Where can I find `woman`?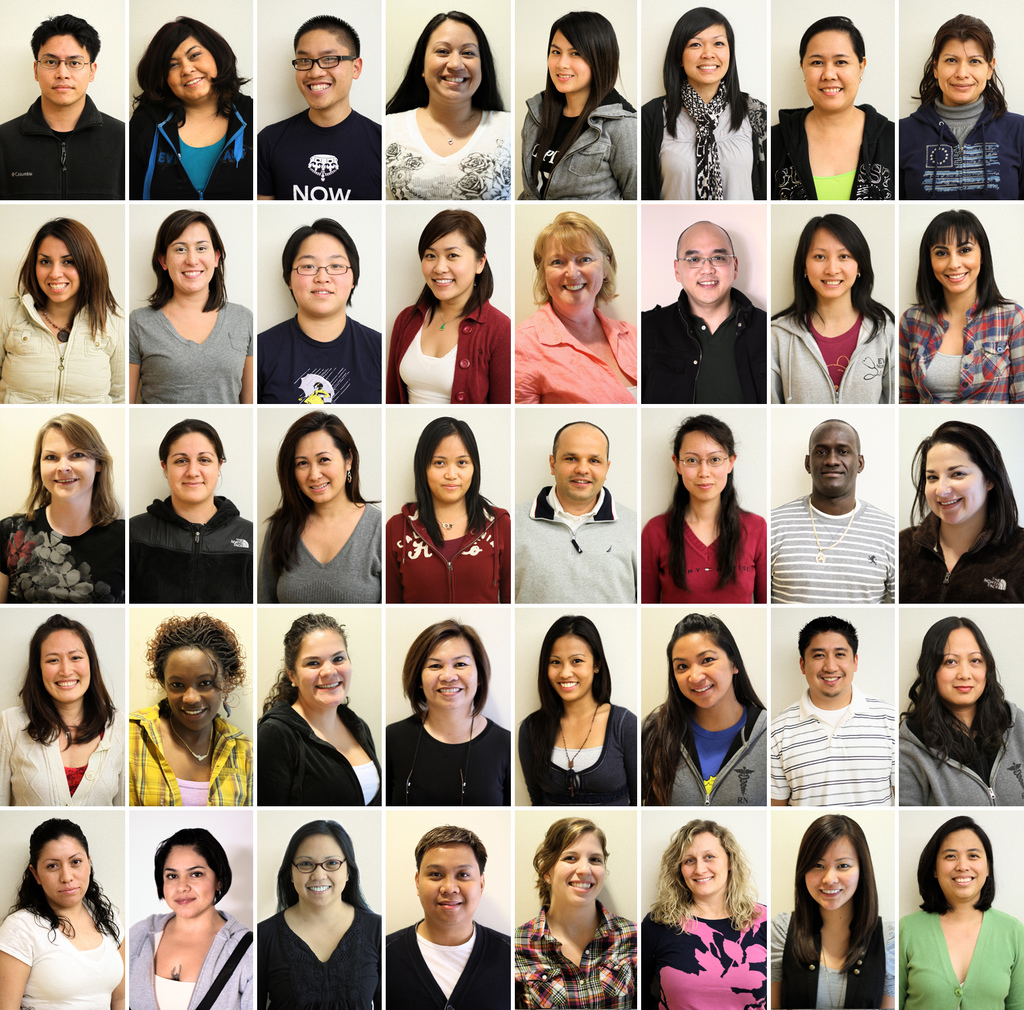
You can find it at [x1=385, y1=614, x2=508, y2=806].
